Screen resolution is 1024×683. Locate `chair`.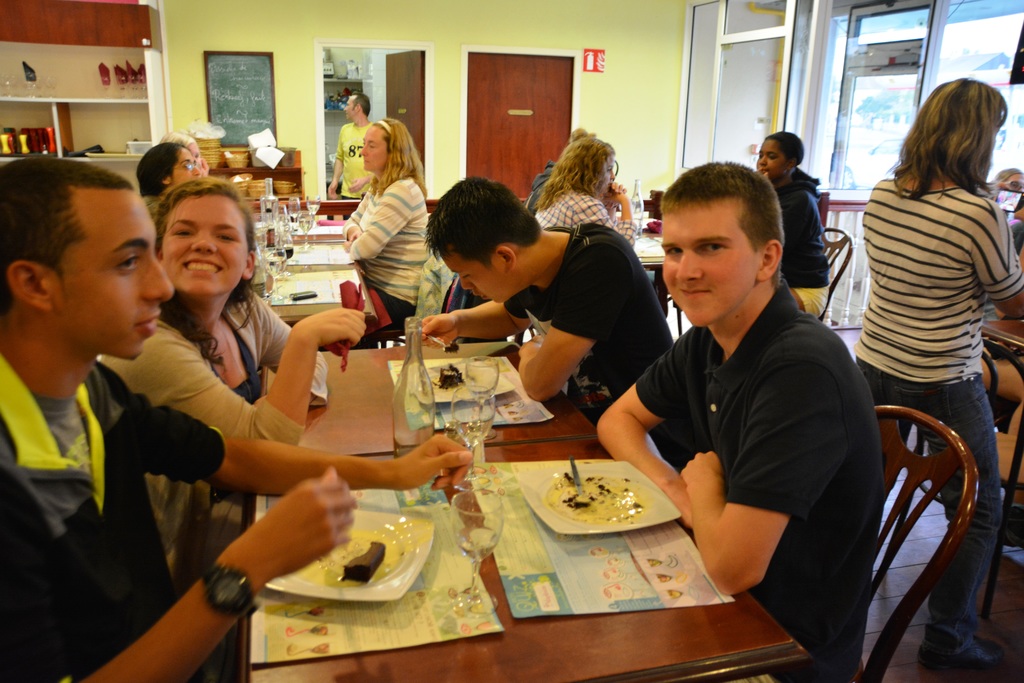
{"left": 854, "top": 400, "right": 986, "bottom": 682}.
